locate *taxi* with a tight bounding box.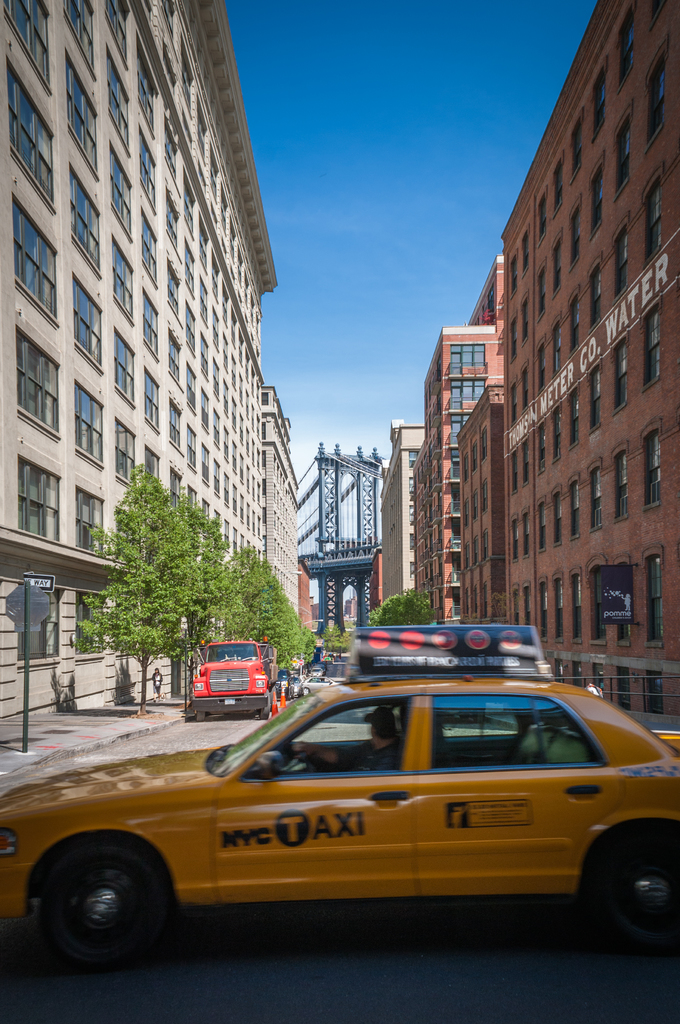
(x1=7, y1=654, x2=679, y2=980).
